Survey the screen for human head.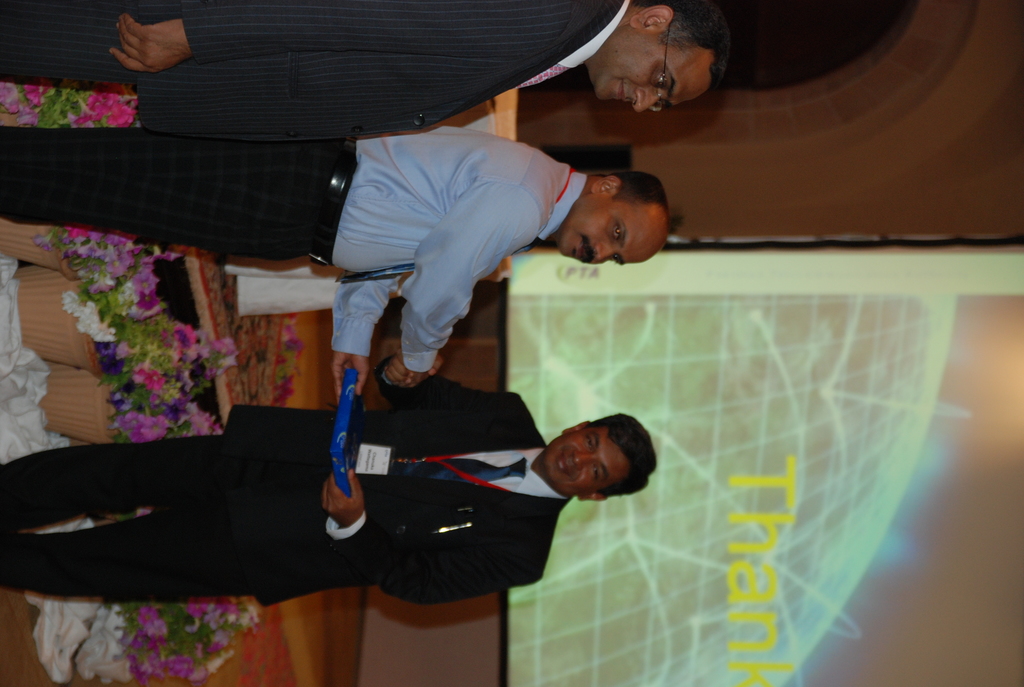
Survey found: <region>584, 0, 735, 112</region>.
